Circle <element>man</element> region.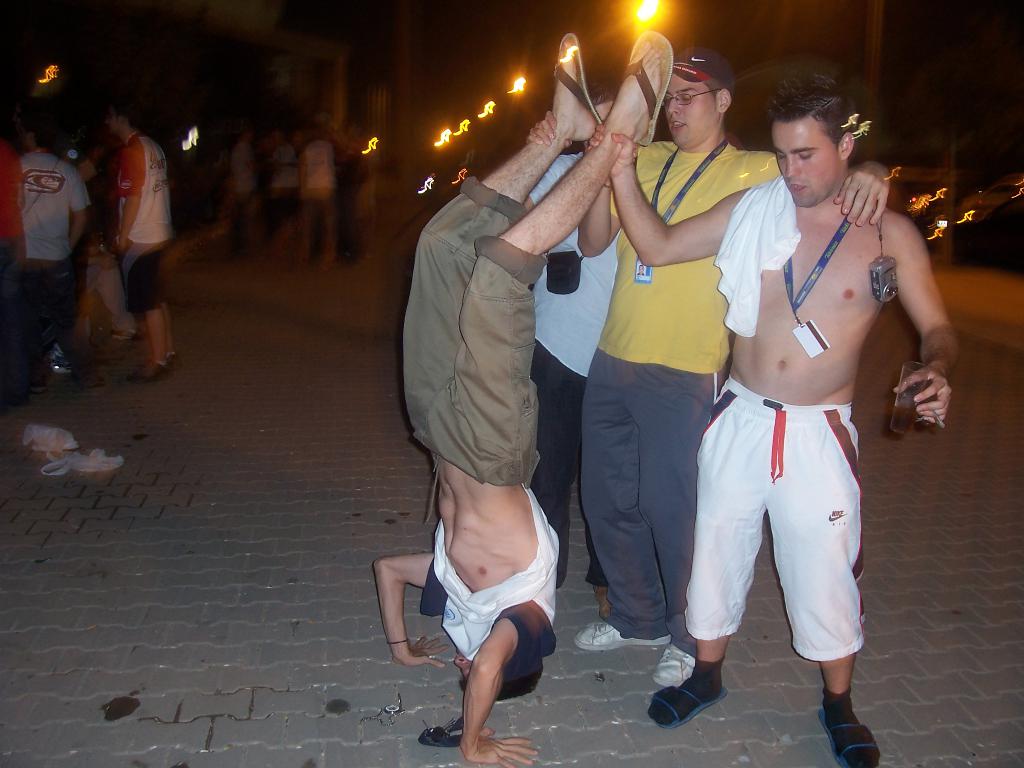
Region: 11, 114, 84, 387.
